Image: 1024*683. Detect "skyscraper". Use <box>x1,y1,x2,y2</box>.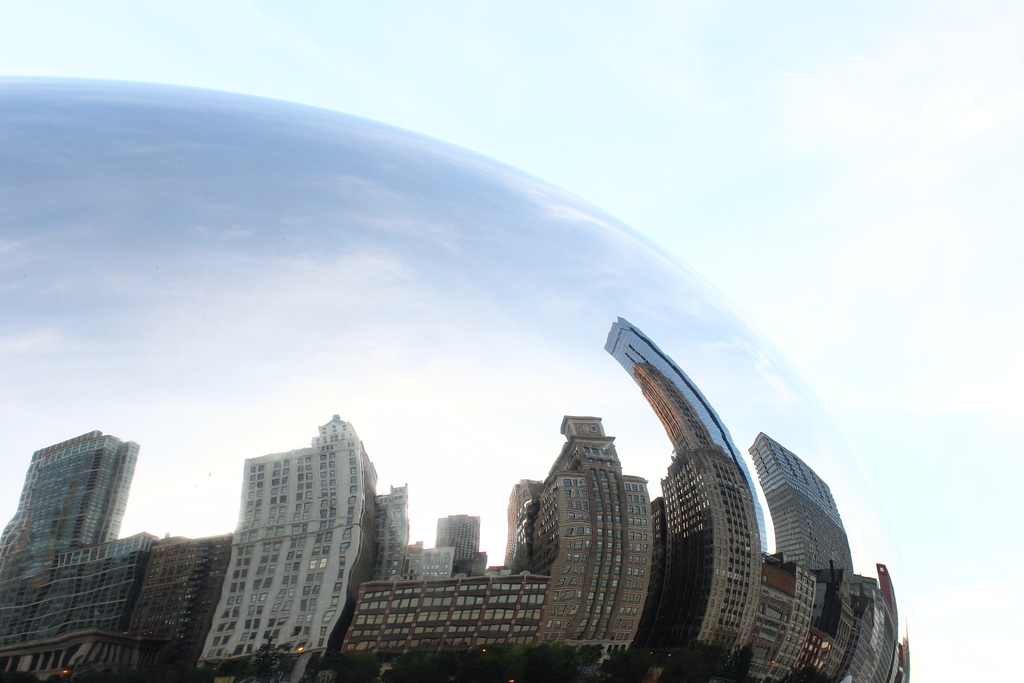
<box>512,415,643,670</box>.
